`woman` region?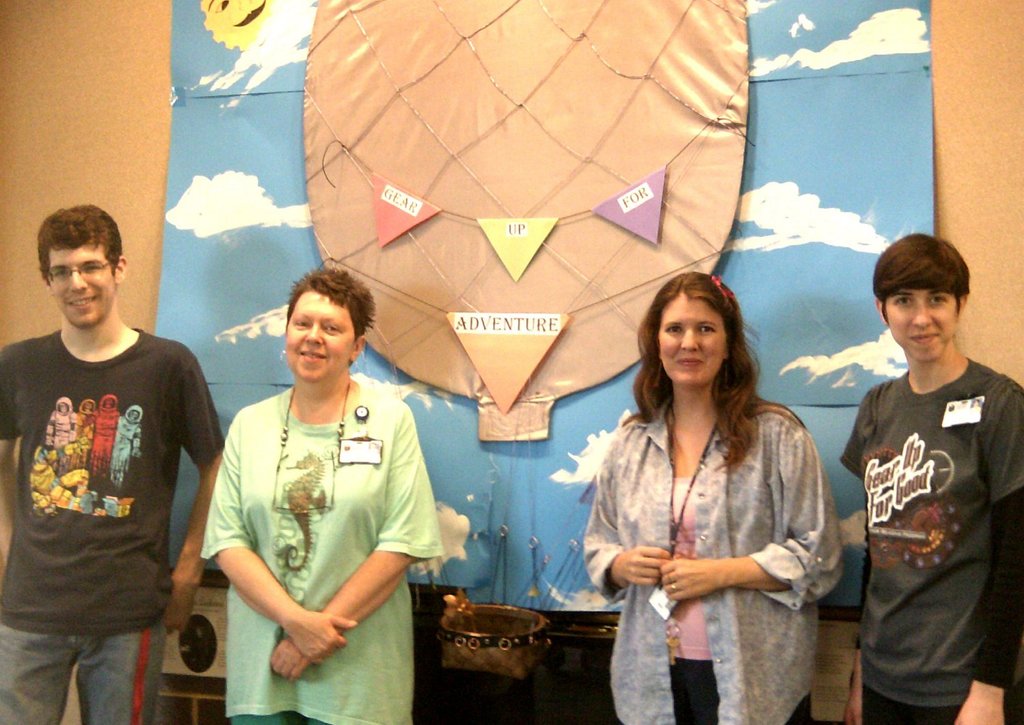
locate(581, 261, 836, 724)
